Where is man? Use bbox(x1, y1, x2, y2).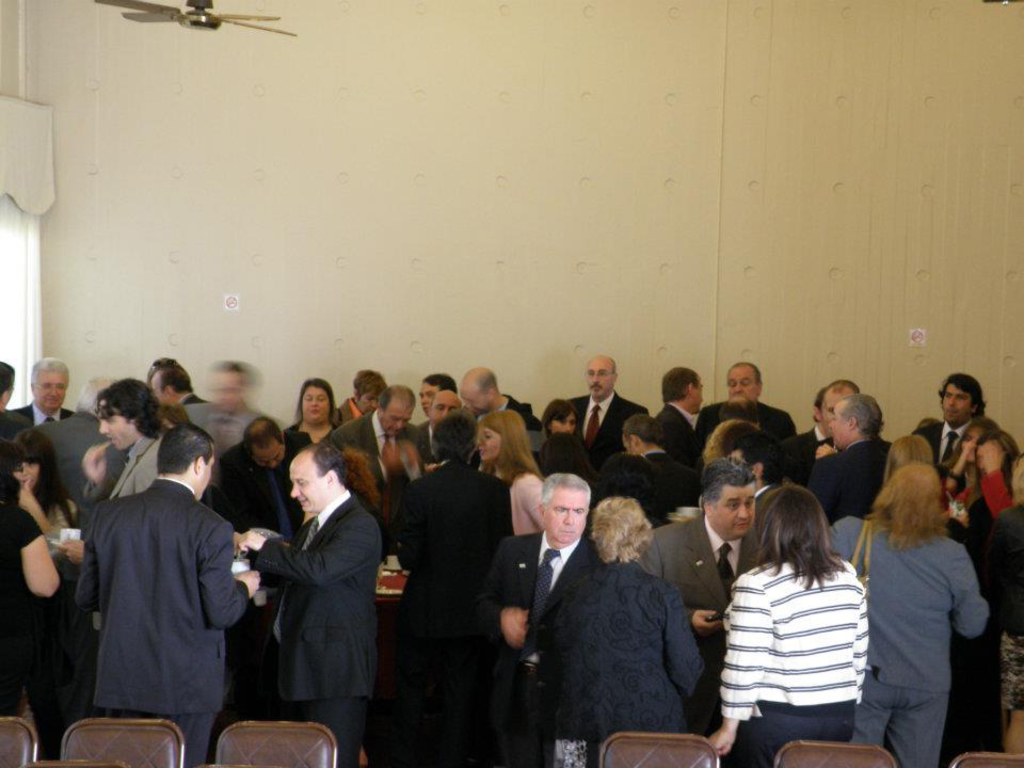
bbox(230, 438, 388, 767).
